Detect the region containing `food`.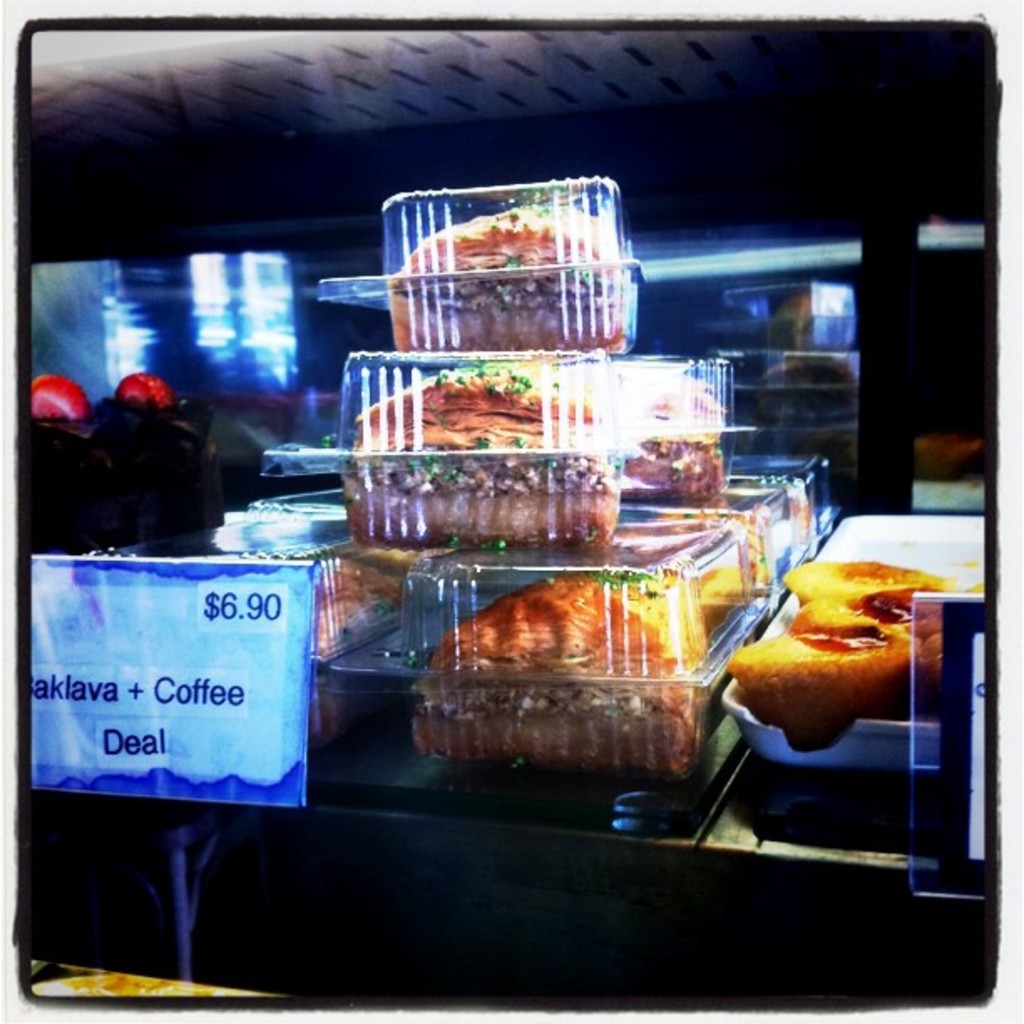
{"x1": 791, "y1": 485, "x2": 815, "y2": 554}.
